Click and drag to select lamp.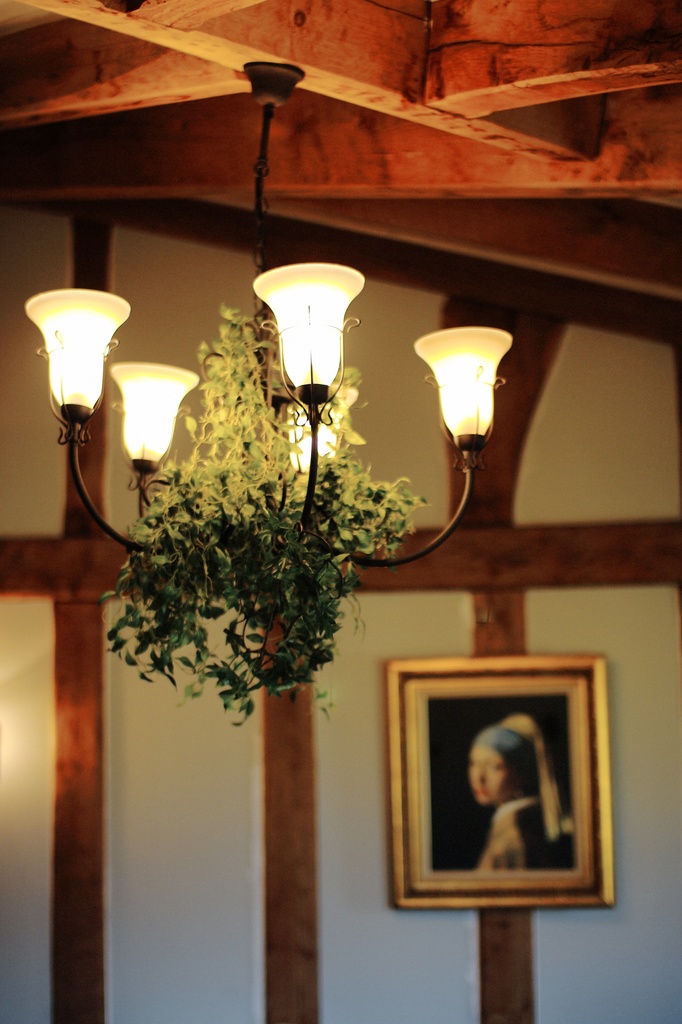
Selection: <region>248, 248, 381, 413</region>.
